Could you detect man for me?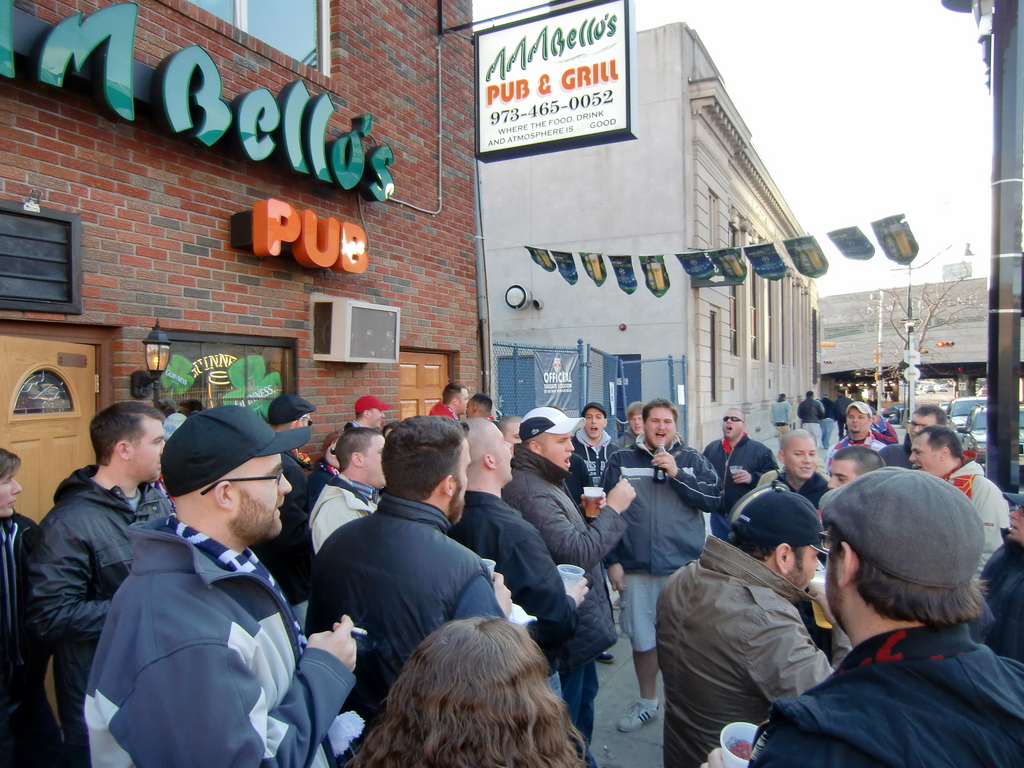
Detection result: 982:484:1023:660.
